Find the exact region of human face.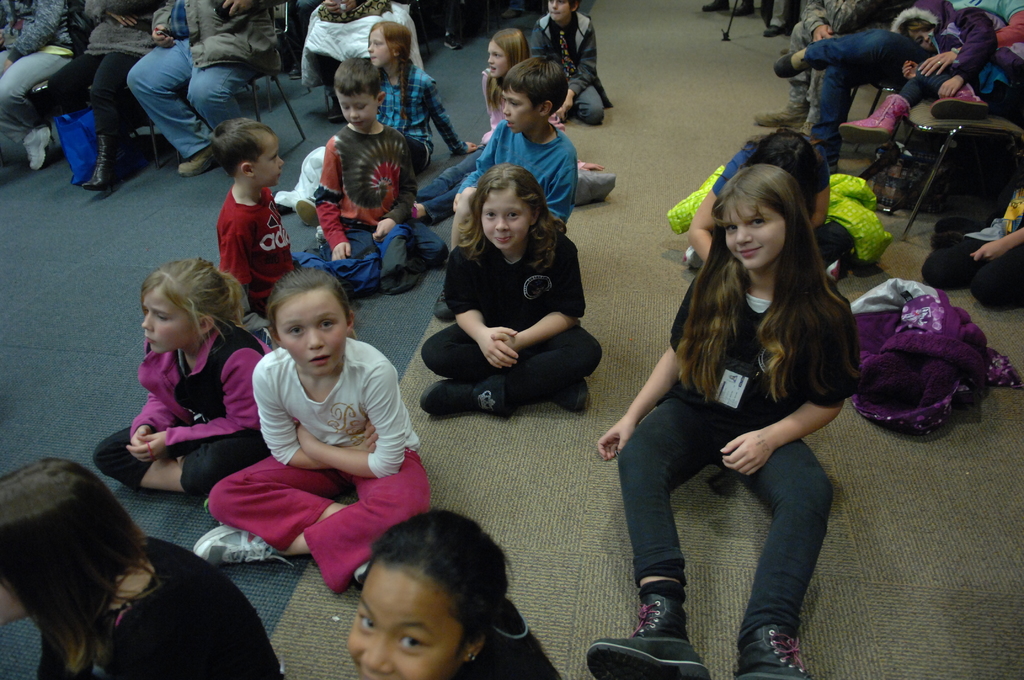
Exact region: {"left": 280, "top": 287, "right": 346, "bottom": 372}.
